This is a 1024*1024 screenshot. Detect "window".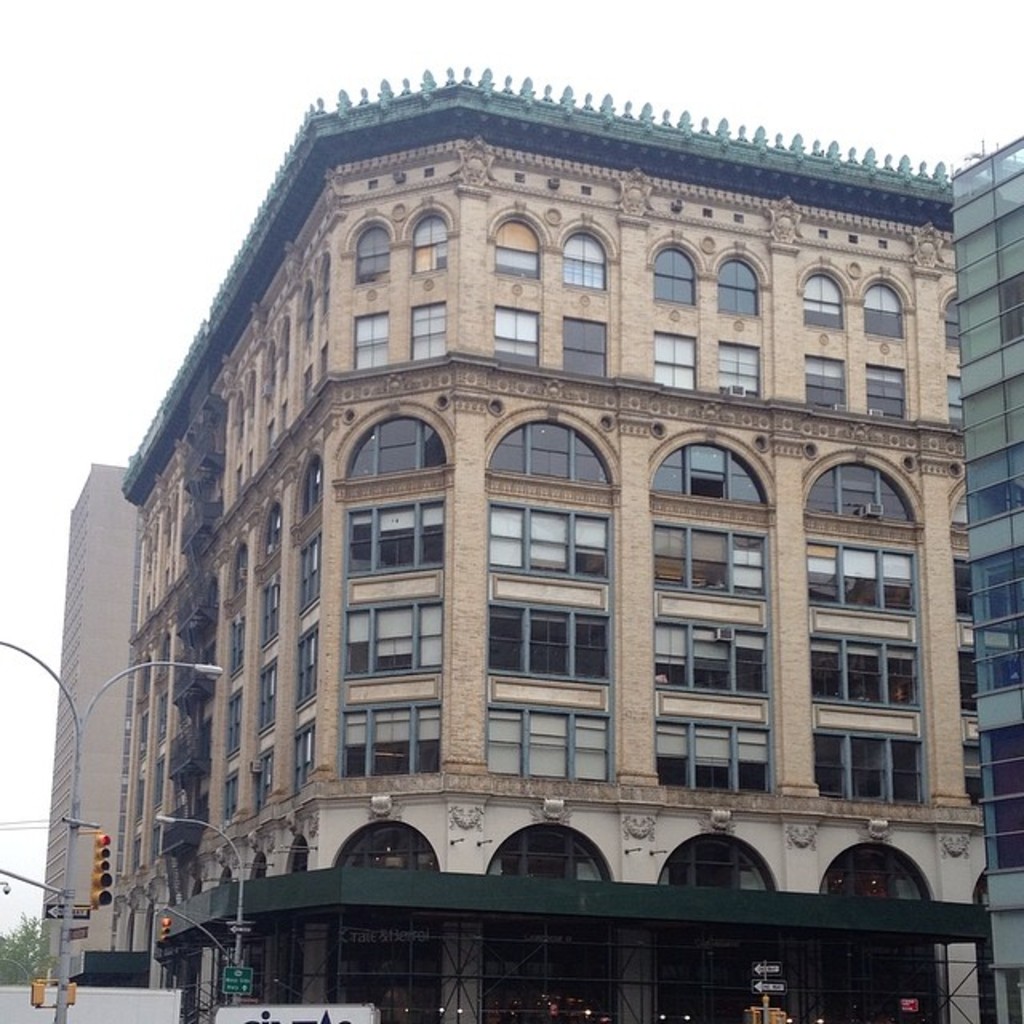
l=666, t=843, r=776, b=891.
